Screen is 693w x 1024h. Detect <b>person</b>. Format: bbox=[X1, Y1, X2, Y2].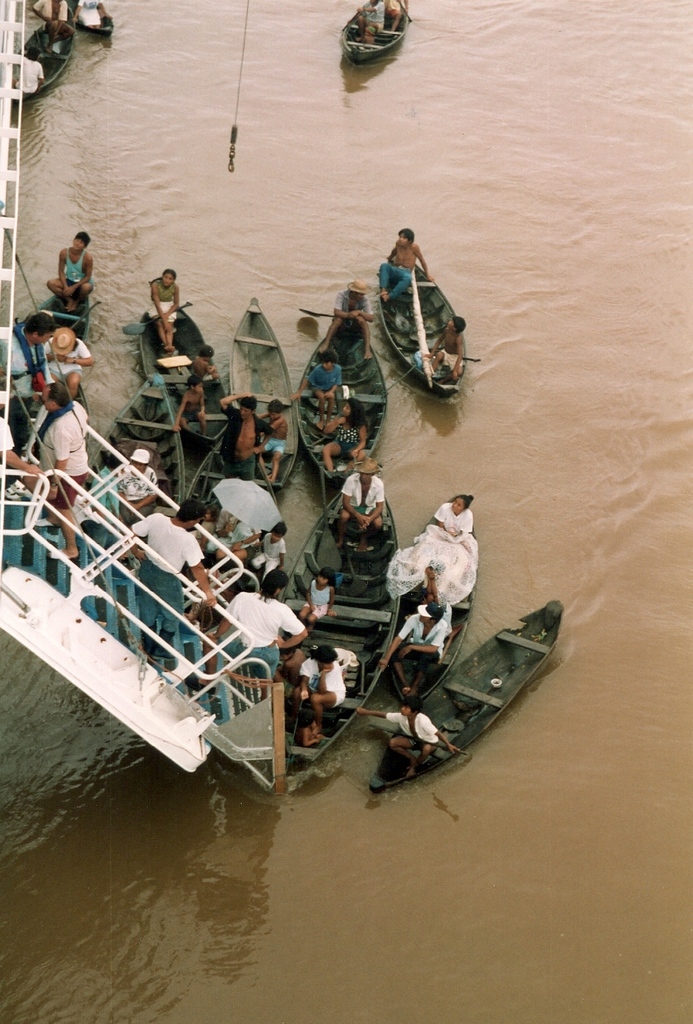
bbox=[204, 508, 259, 560].
